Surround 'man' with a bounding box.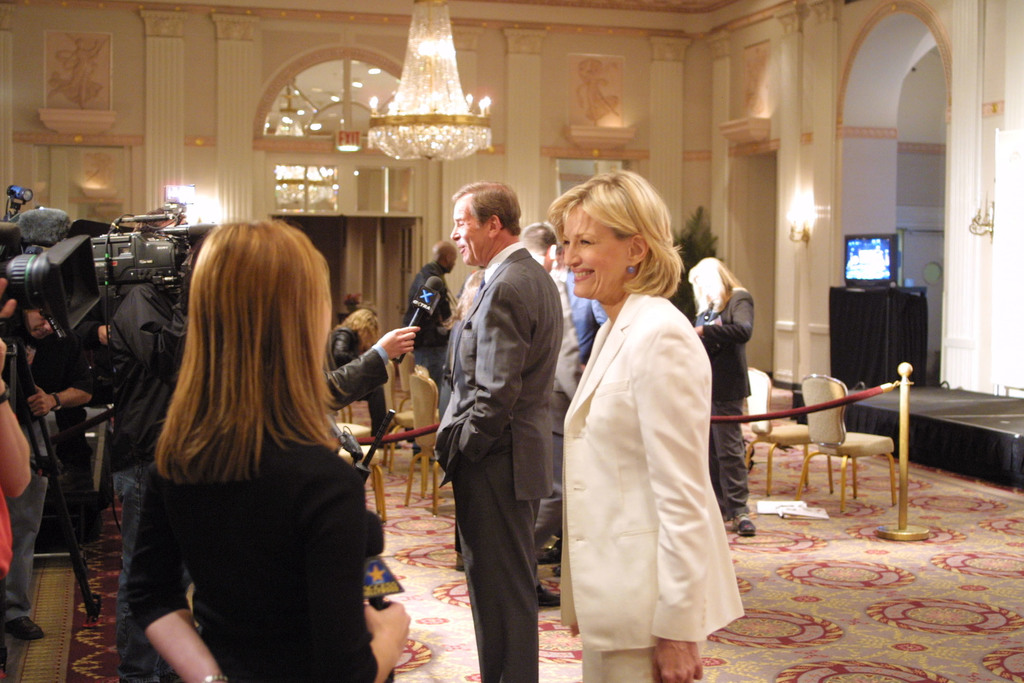
crop(522, 220, 609, 554).
